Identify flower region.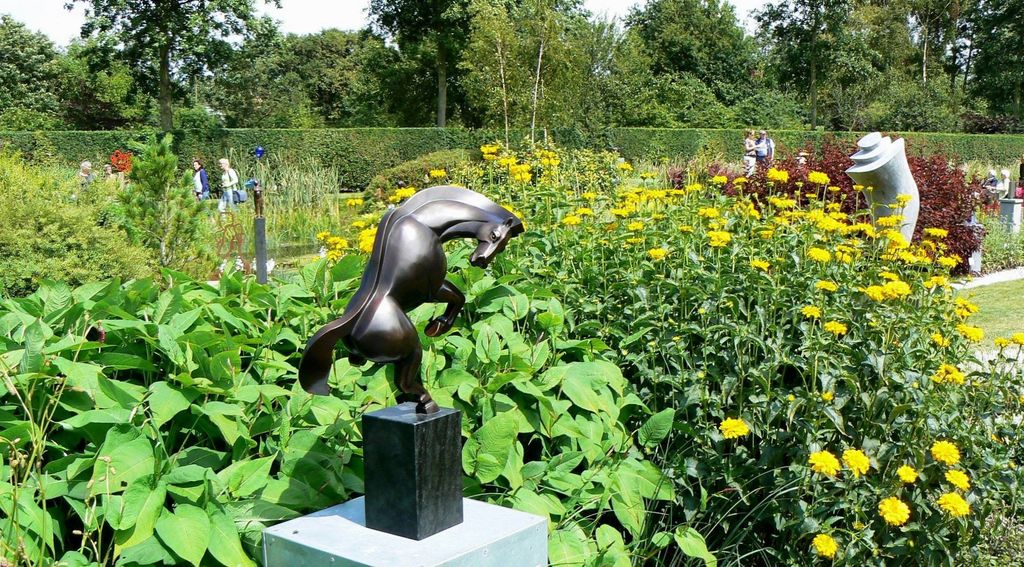
Region: [803, 307, 816, 314].
